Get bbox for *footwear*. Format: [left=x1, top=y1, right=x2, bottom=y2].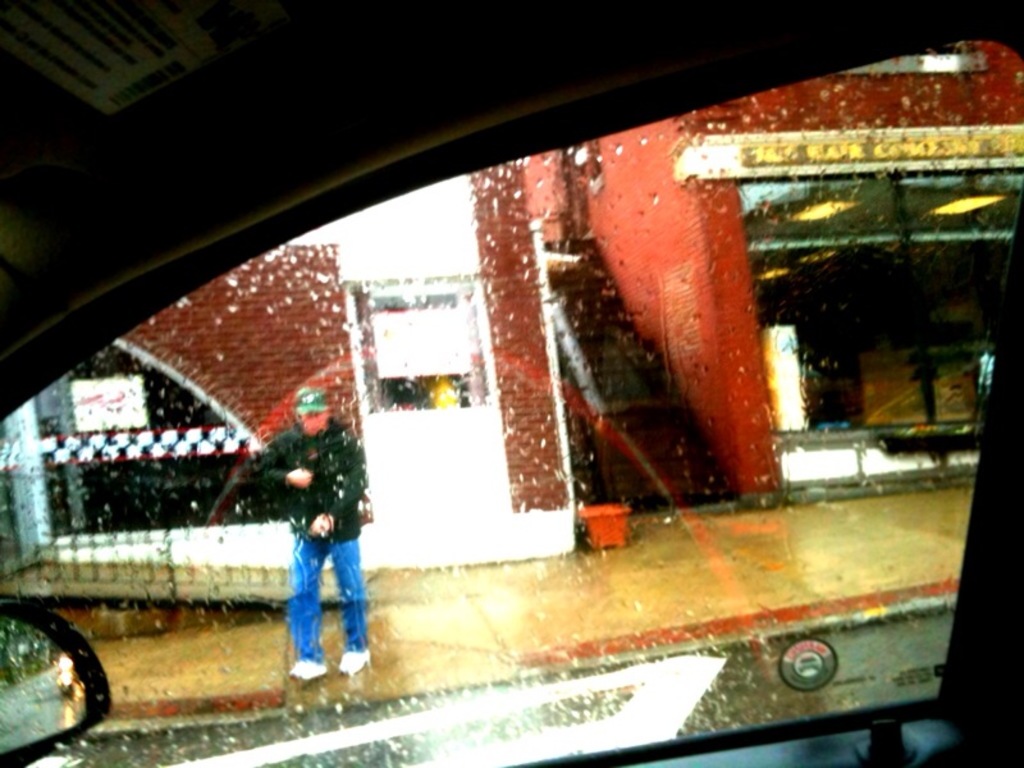
[left=339, top=652, right=371, bottom=675].
